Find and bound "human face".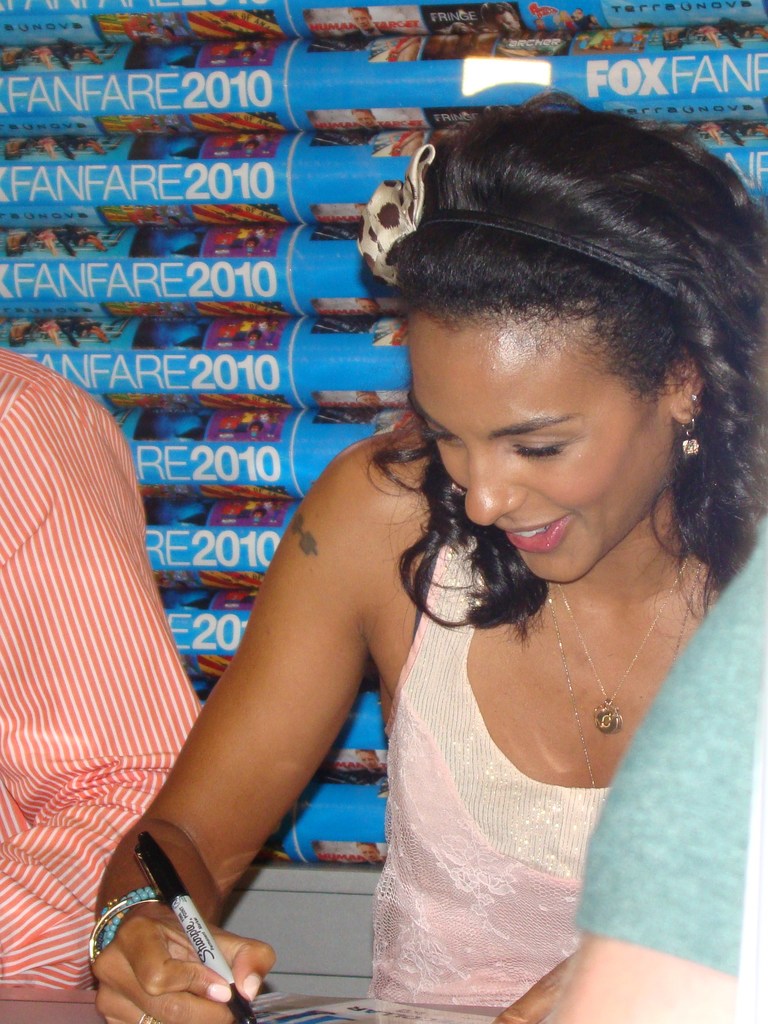
Bound: 412:318:680:586.
